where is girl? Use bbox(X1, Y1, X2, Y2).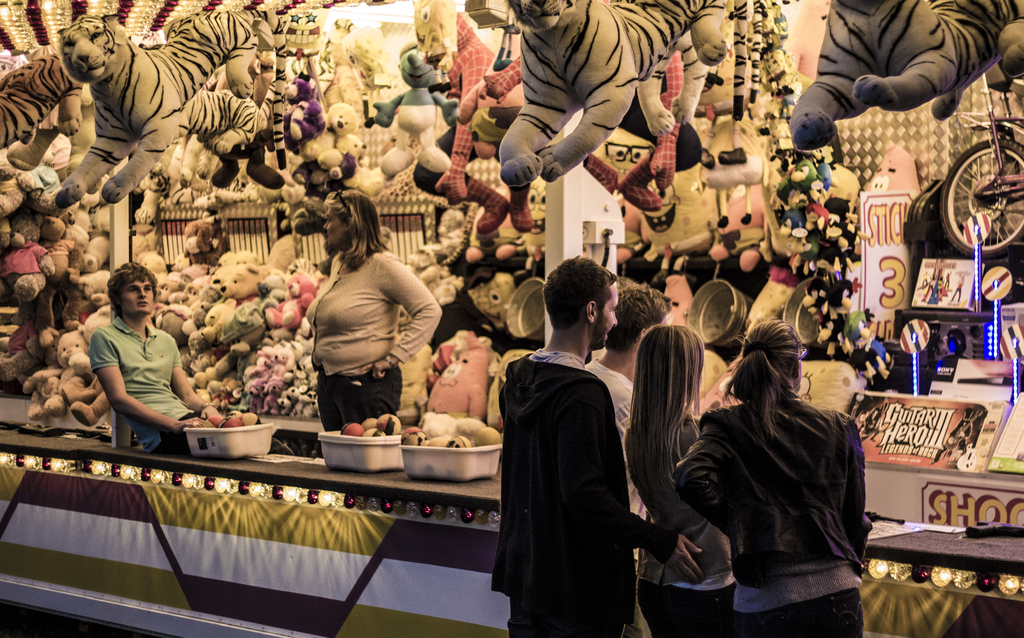
bbox(627, 324, 738, 637).
